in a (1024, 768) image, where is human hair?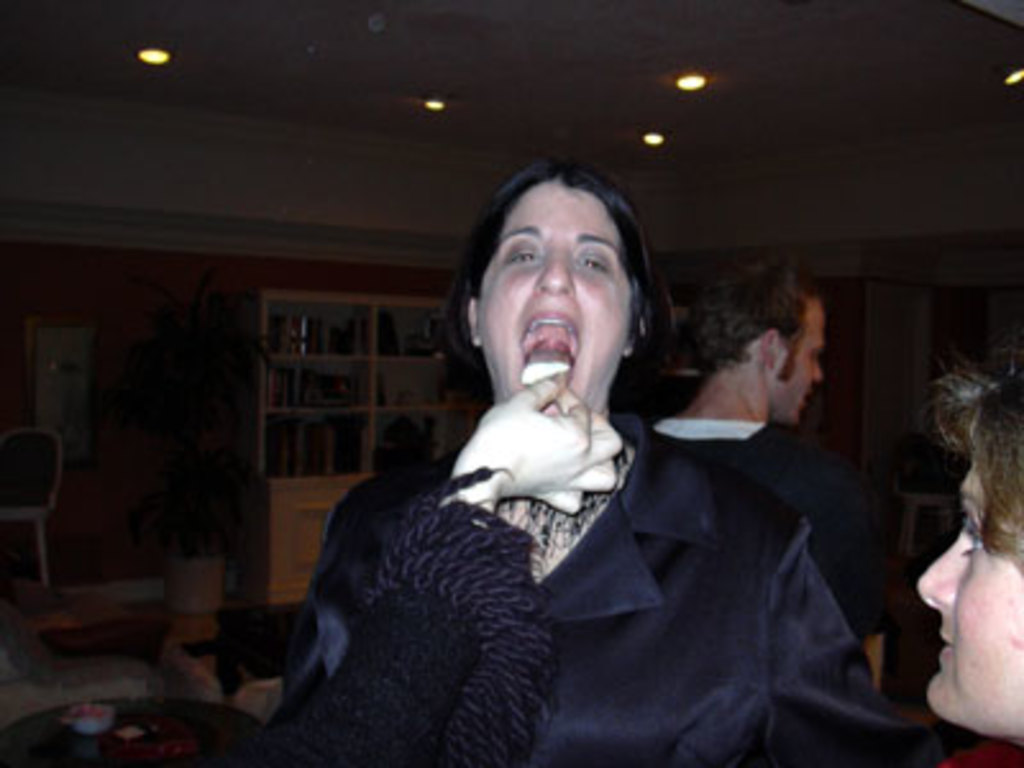
[x1=678, y1=251, x2=812, y2=394].
